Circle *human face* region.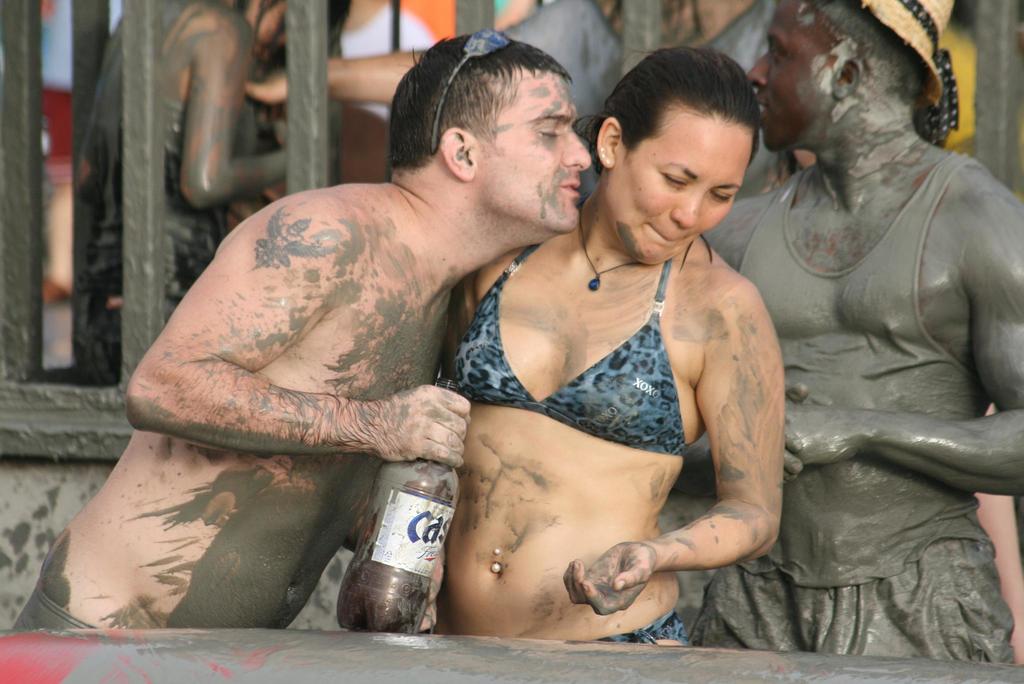
Region: bbox=(612, 110, 758, 268).
